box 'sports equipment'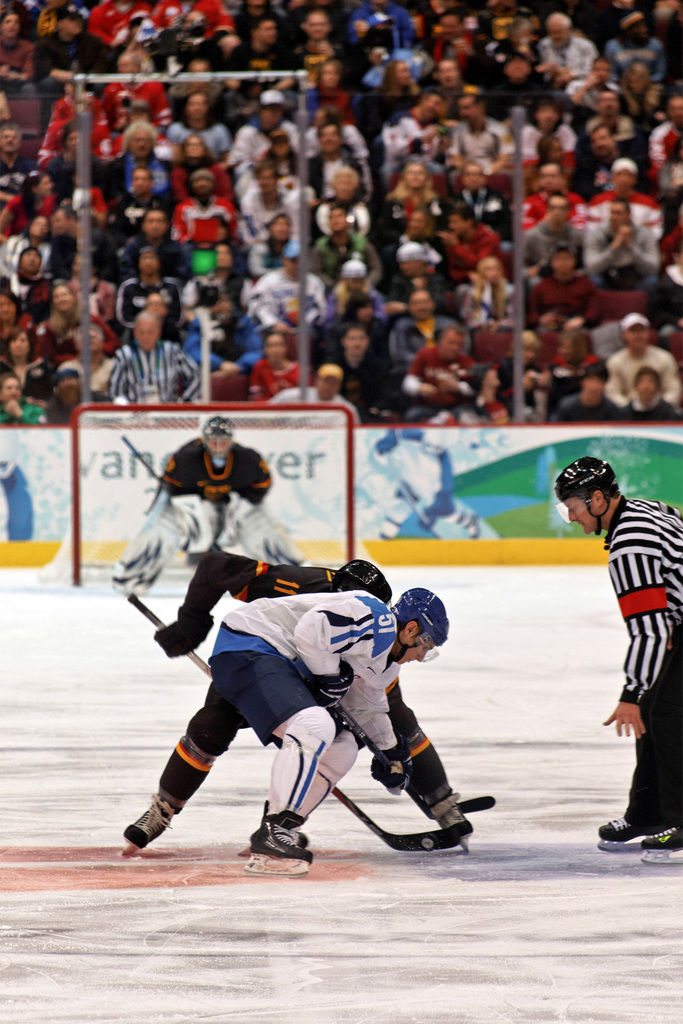
crop(389, 580, 447, 666)
